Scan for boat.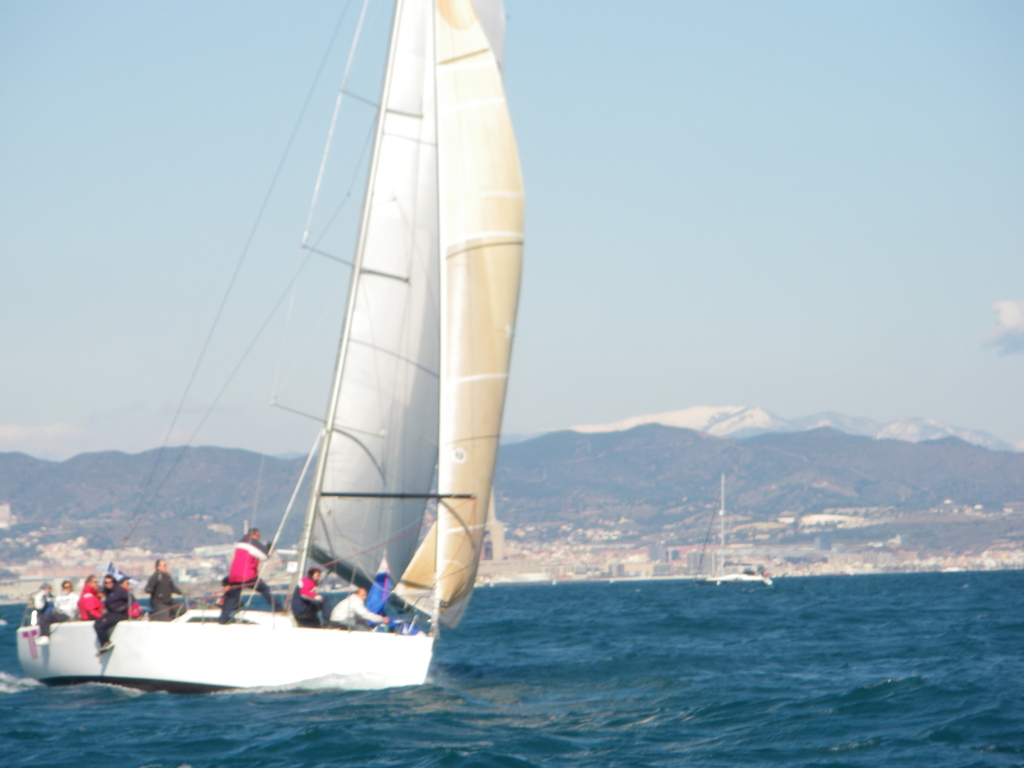
Scan result: {"x1": 690, "y1": 474, "x2": 778, "y2": 586}.
